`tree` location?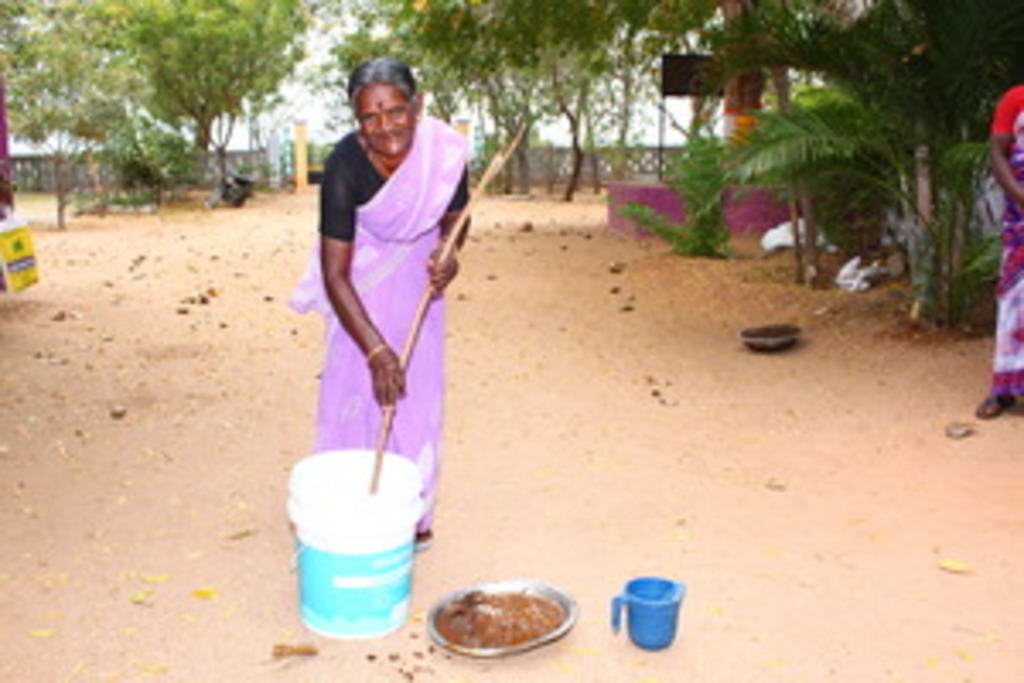
{"left": 0, "top": 0, "right": 150, "bottom": 225}
